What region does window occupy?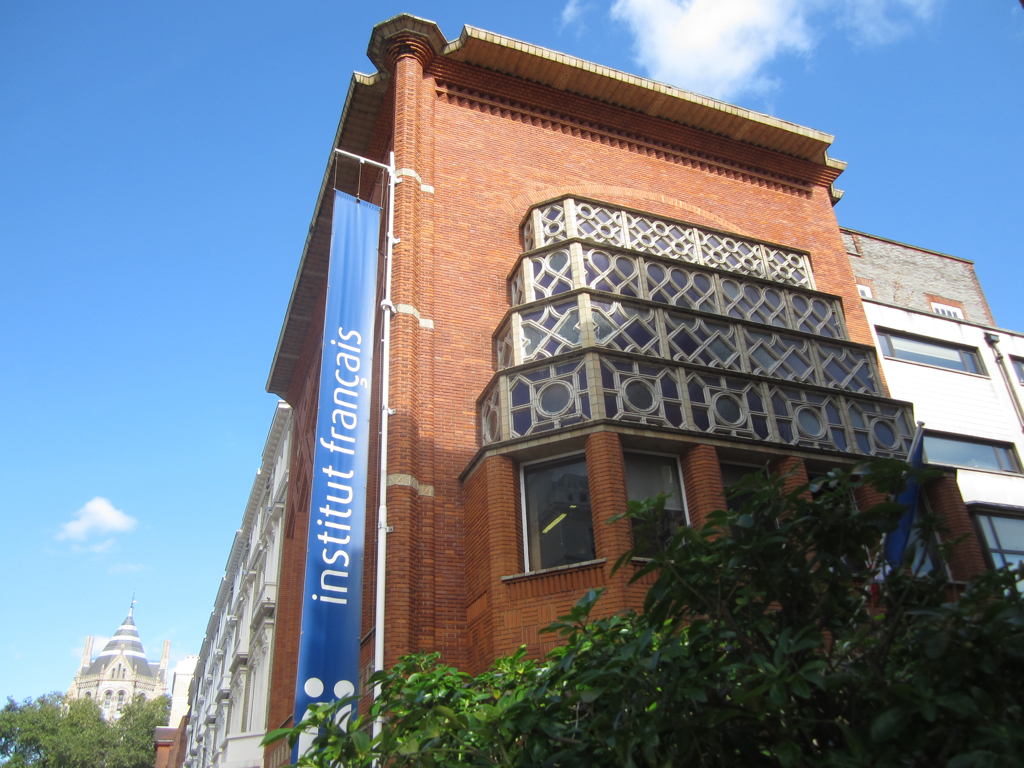
1009/352/1023/392.
